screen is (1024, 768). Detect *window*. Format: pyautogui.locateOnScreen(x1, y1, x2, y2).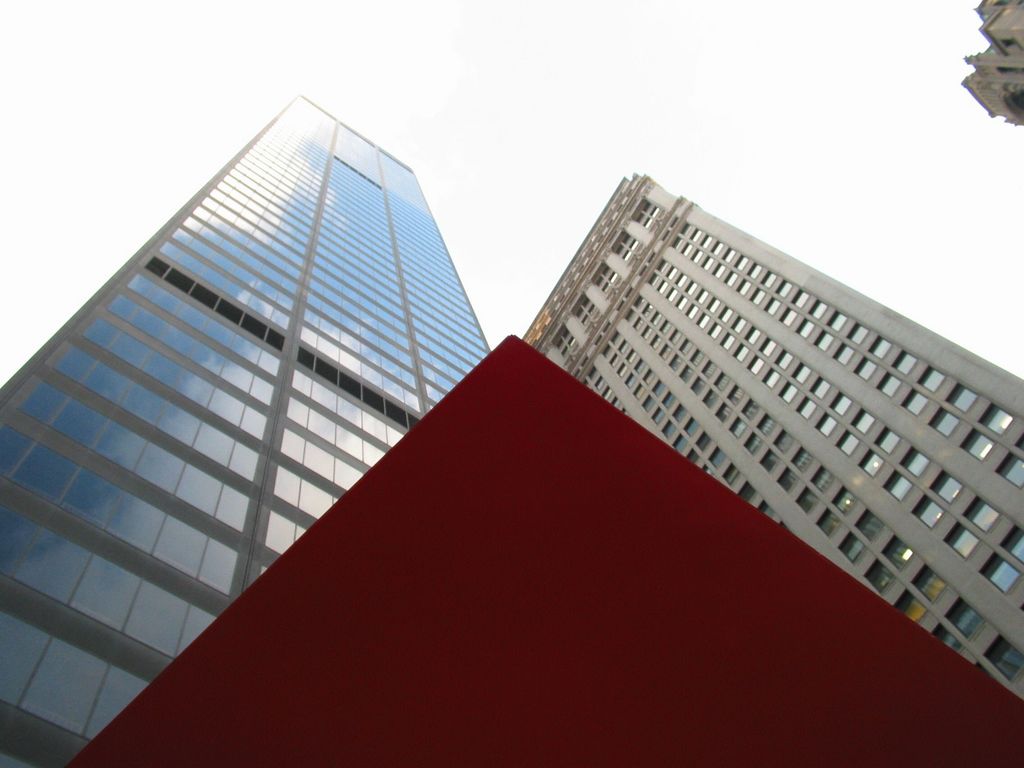
pyautogui.locateOnScreen(649, 332, 662, 347).
